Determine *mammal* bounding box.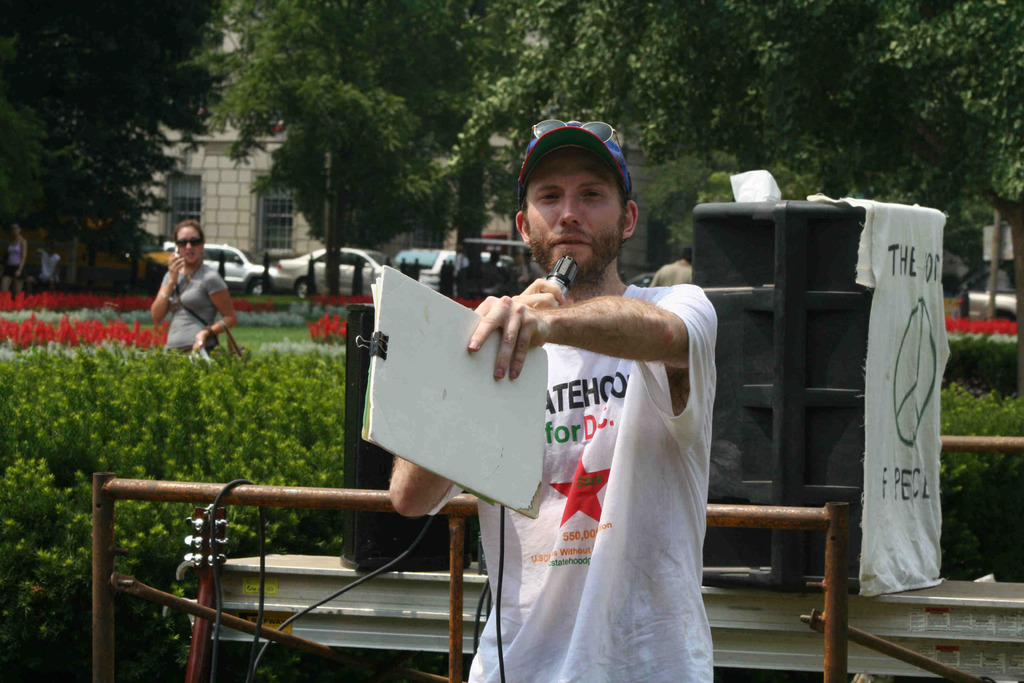
Determined: rect(127, 226, 236, 381).
